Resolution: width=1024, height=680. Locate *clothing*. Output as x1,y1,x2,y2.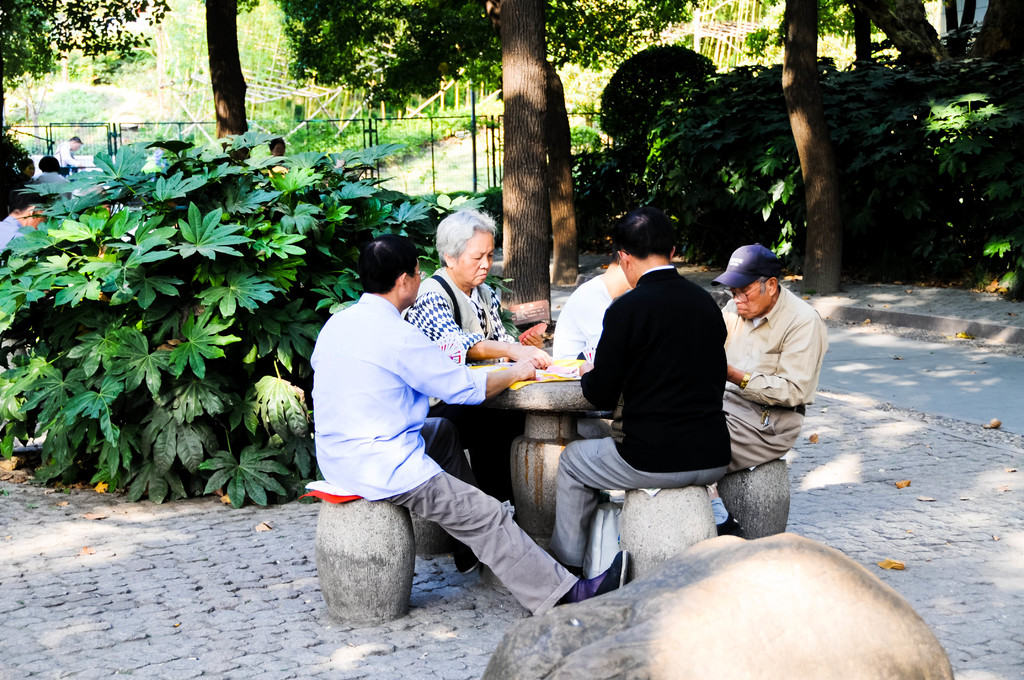
550,257,739,597.
